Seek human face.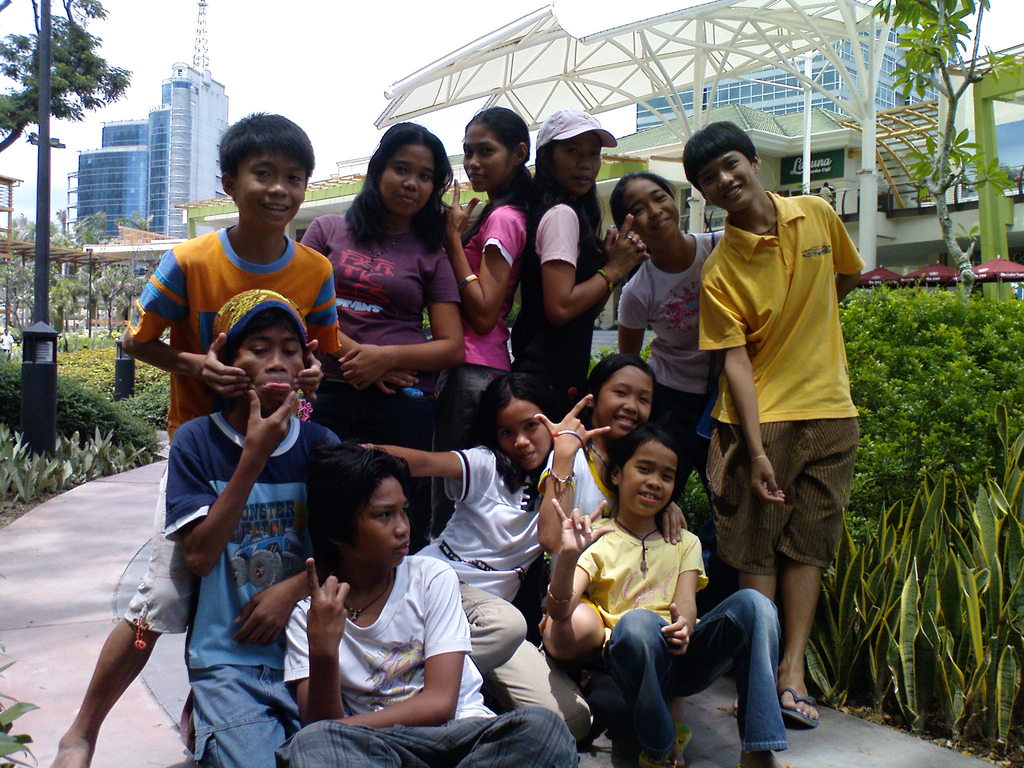
locate(458, 108, 509, 188).
